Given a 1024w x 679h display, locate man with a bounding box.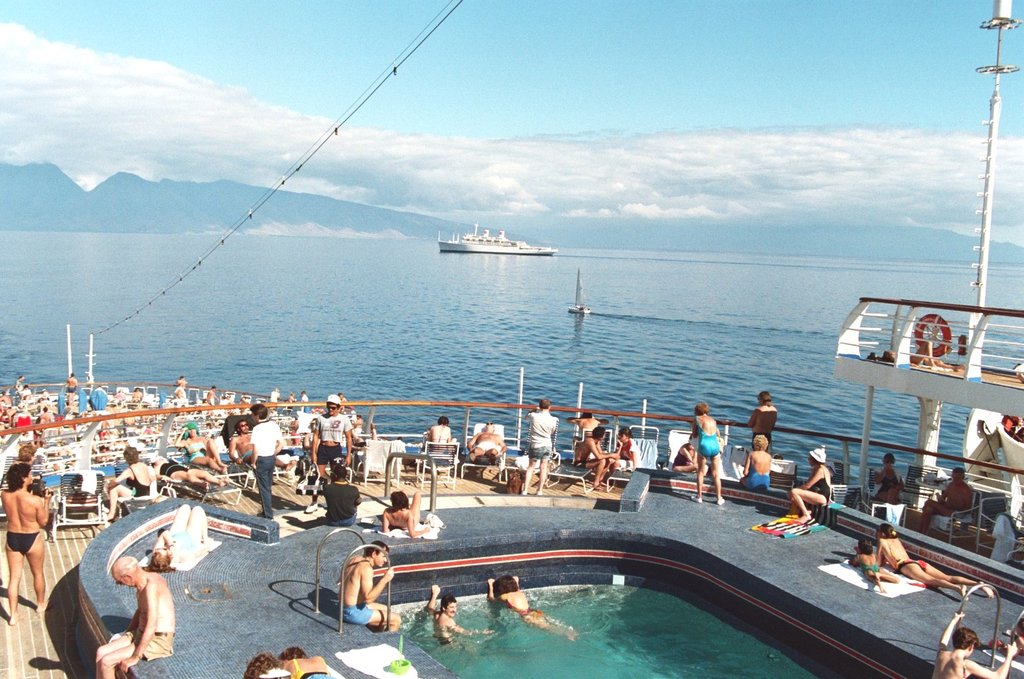
Located: x1=936, y1=606, x2=1017, y2=678.
